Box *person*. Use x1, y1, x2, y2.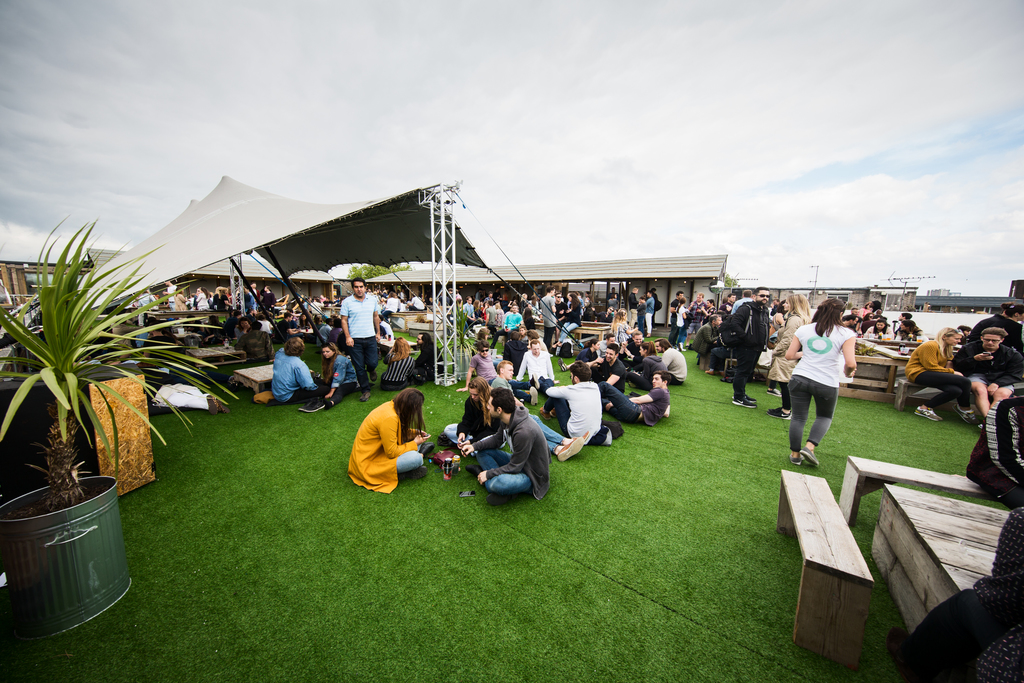
380, 338, 416, 393.
